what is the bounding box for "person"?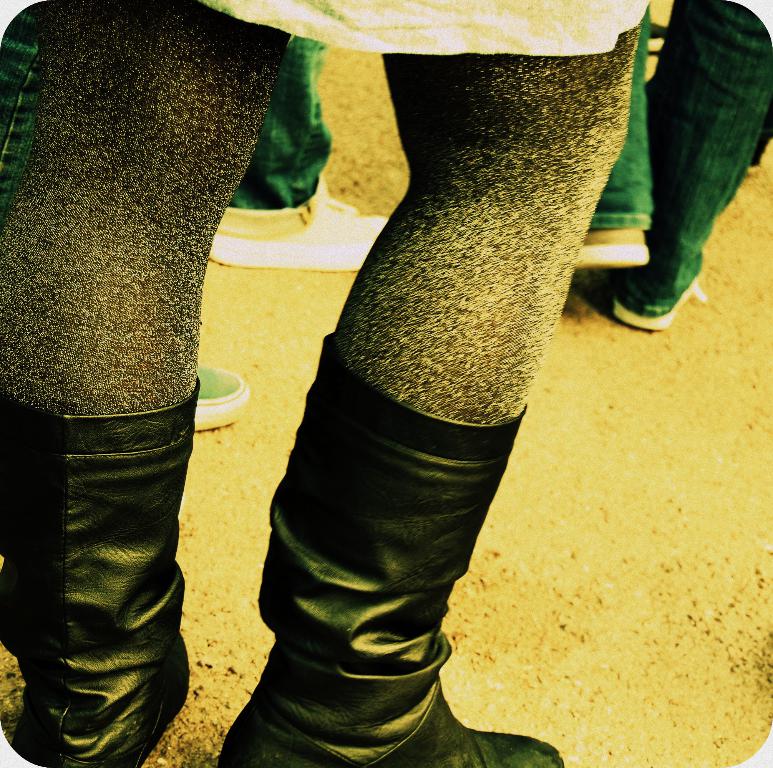
<bbox>0, 0, 653, 767</bbox>.
